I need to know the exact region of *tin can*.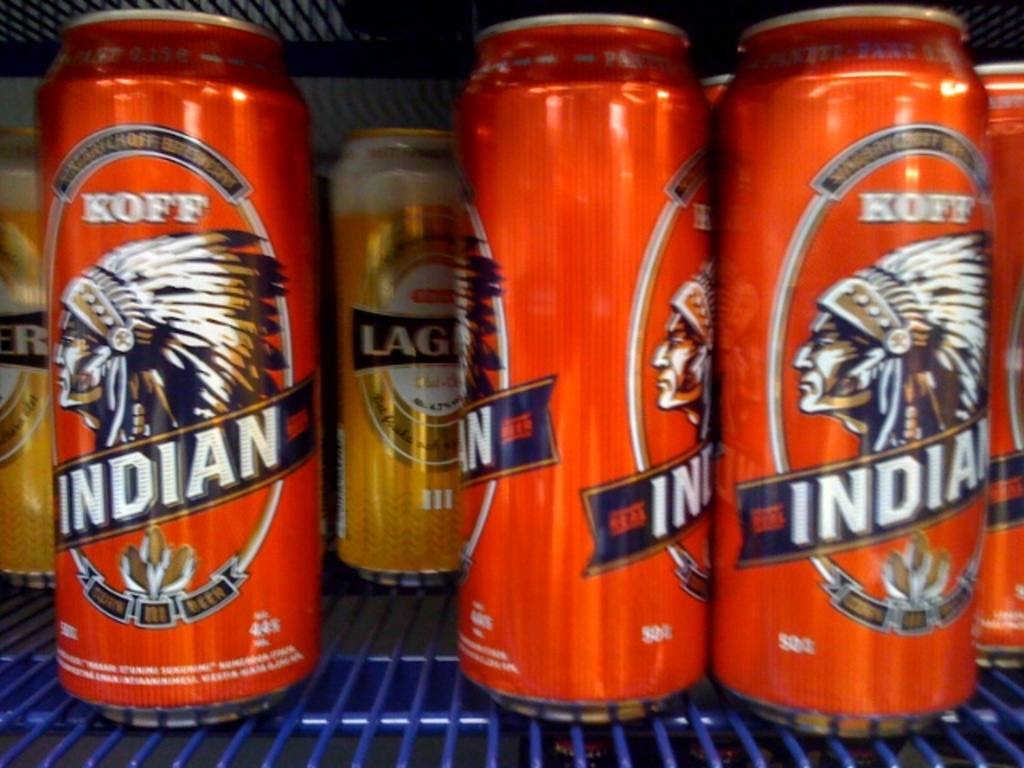
Region: x1=0, y1=128, x2=51, y2=579.
